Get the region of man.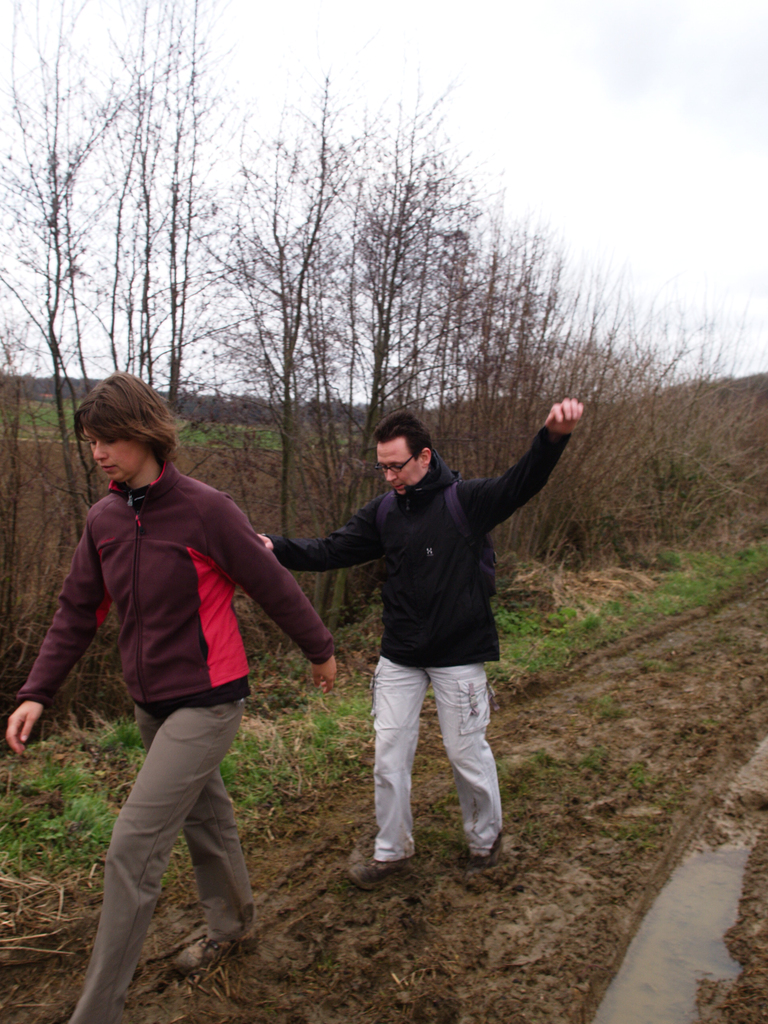
bbox=(0, 376, 340, 1023).
